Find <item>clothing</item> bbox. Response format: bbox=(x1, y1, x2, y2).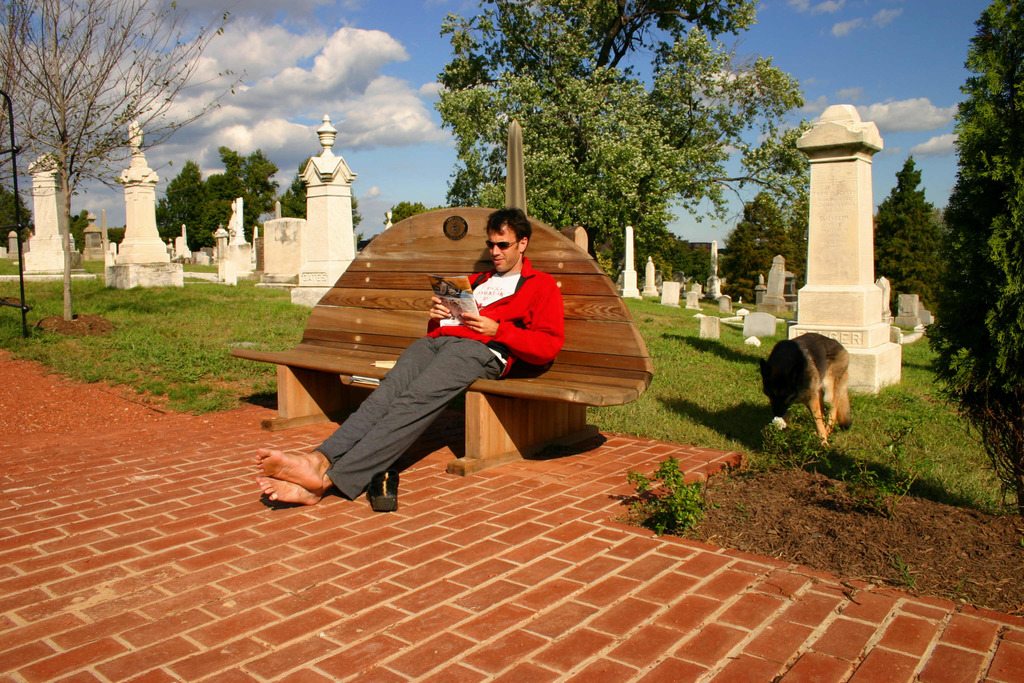
bbox=(324, 236, 550, 482).
